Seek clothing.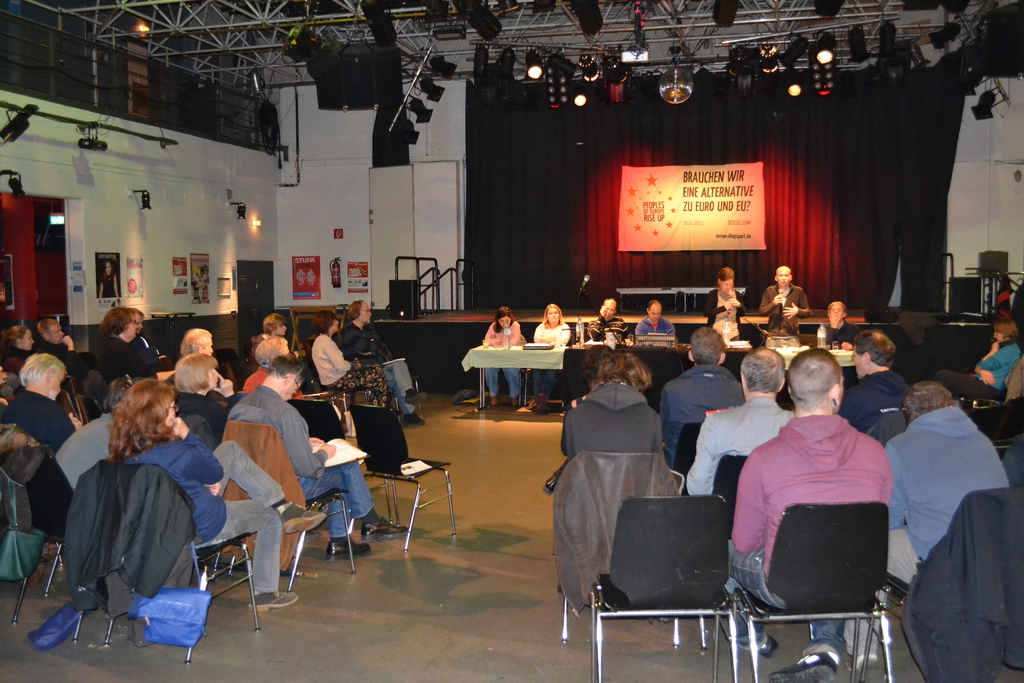
detection(874, 392, 1020, 583).
